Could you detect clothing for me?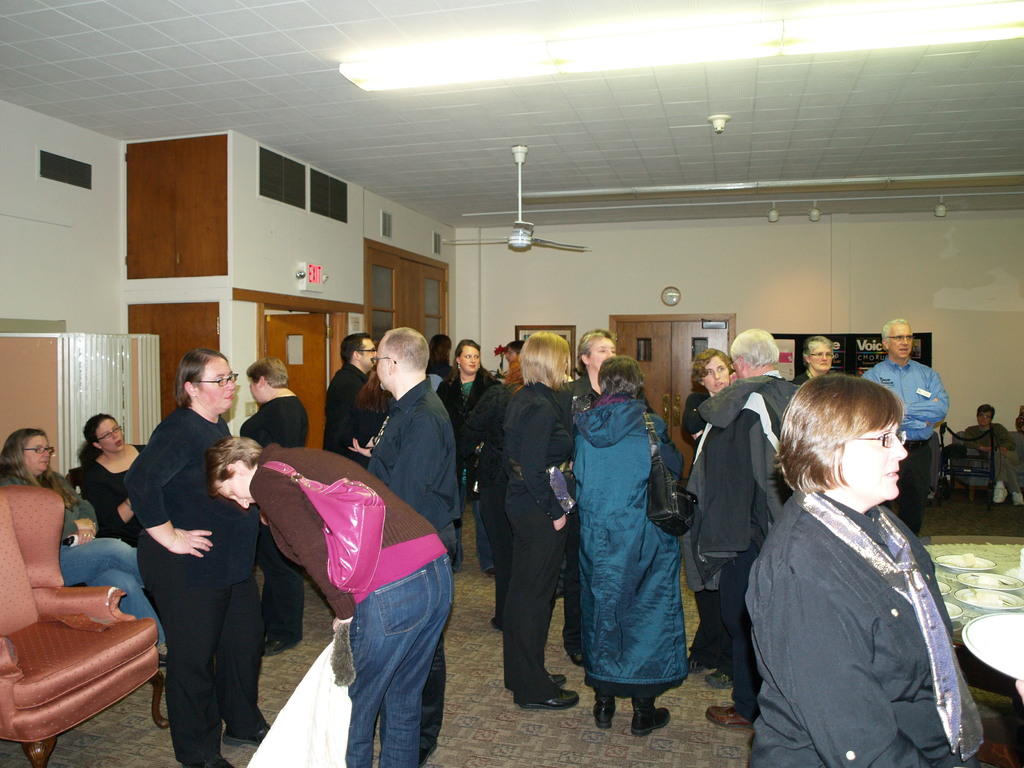
Detection result: 568 395 687 699.
